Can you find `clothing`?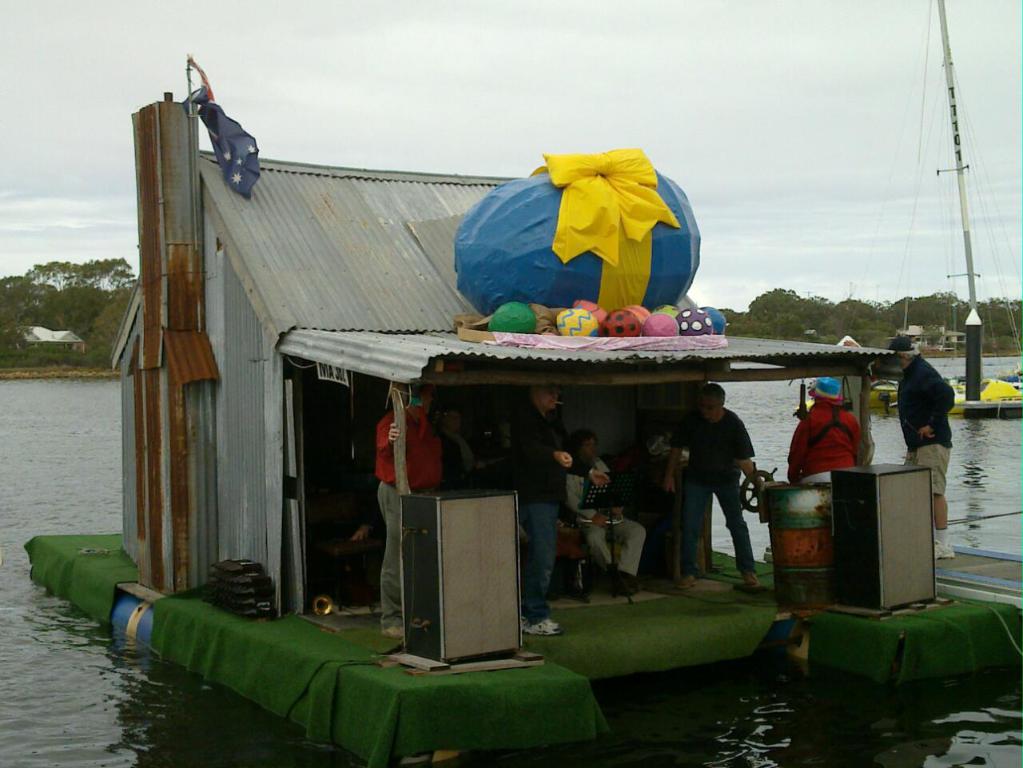
Yes, bounding box: crop(669, 407, 757, 581).
